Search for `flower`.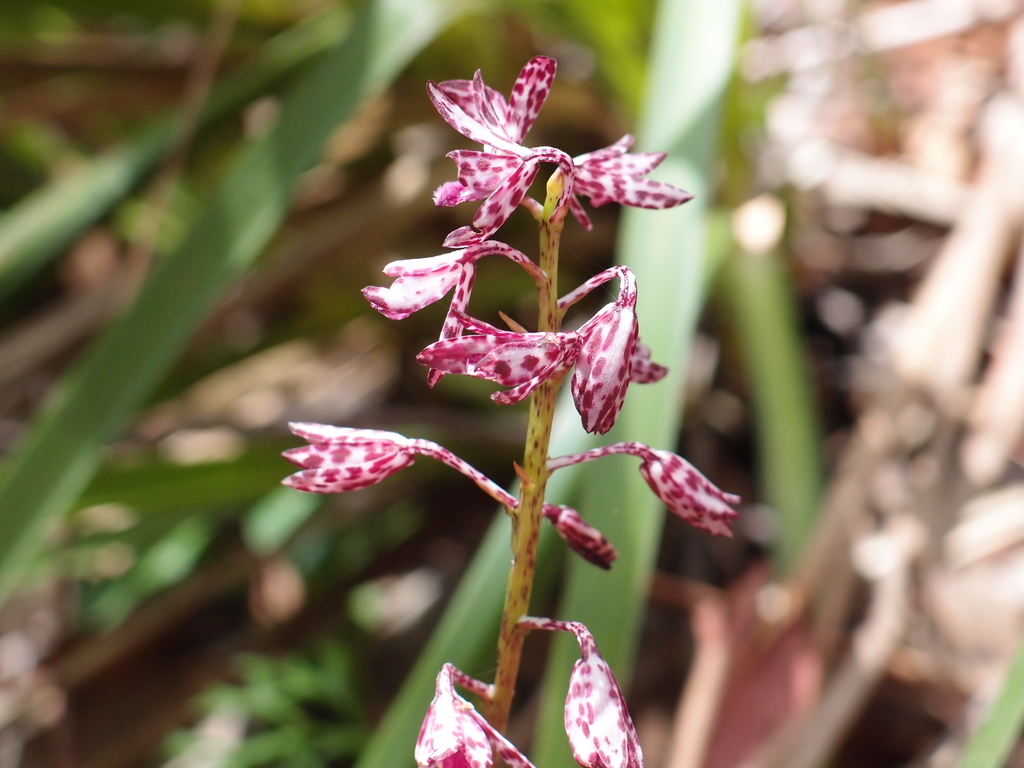
Found at rect(413, 659, 535, 767).
